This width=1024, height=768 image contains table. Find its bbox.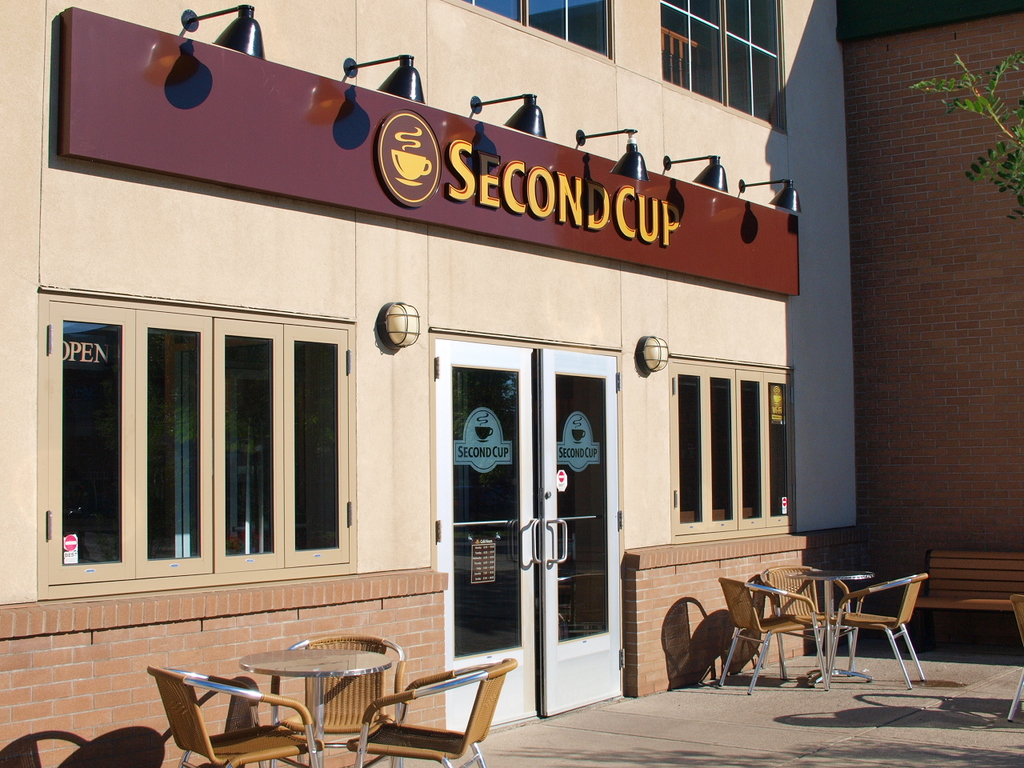
<bbox>238, 650, 394, 767</bbox>.
